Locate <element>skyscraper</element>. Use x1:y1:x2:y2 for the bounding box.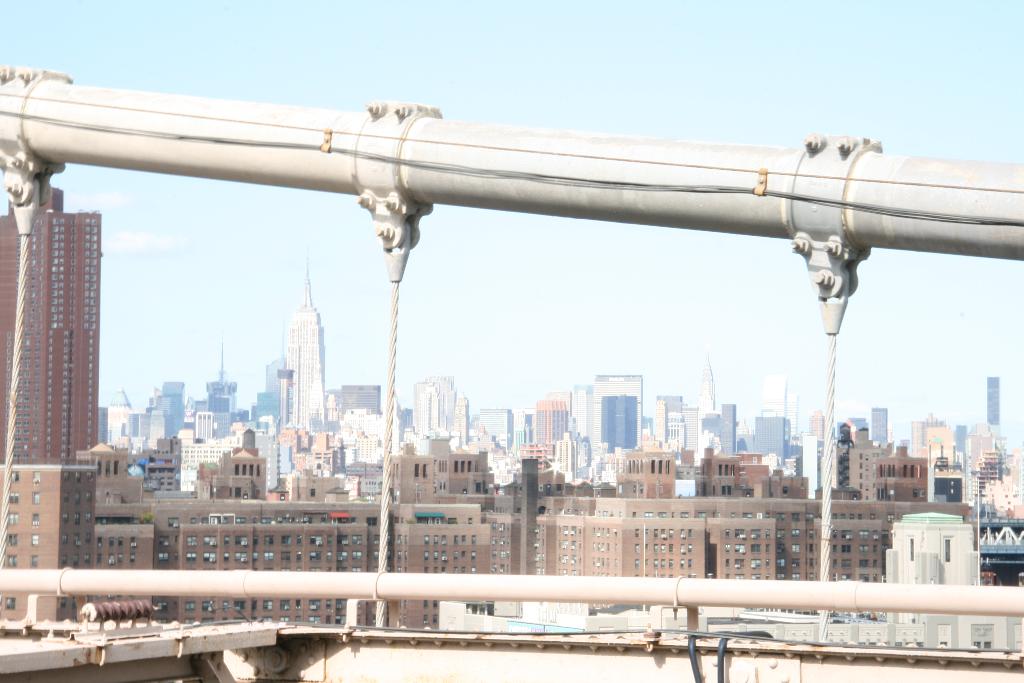
0:181:104:473.
